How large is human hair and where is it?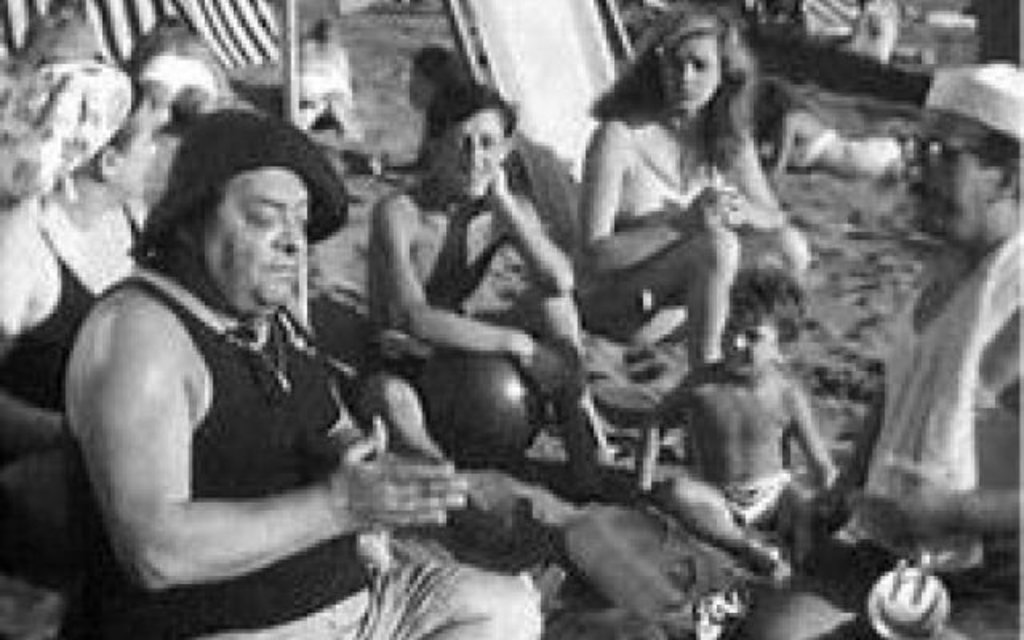
Bounding box: crop(162, 85, 254, 136).
